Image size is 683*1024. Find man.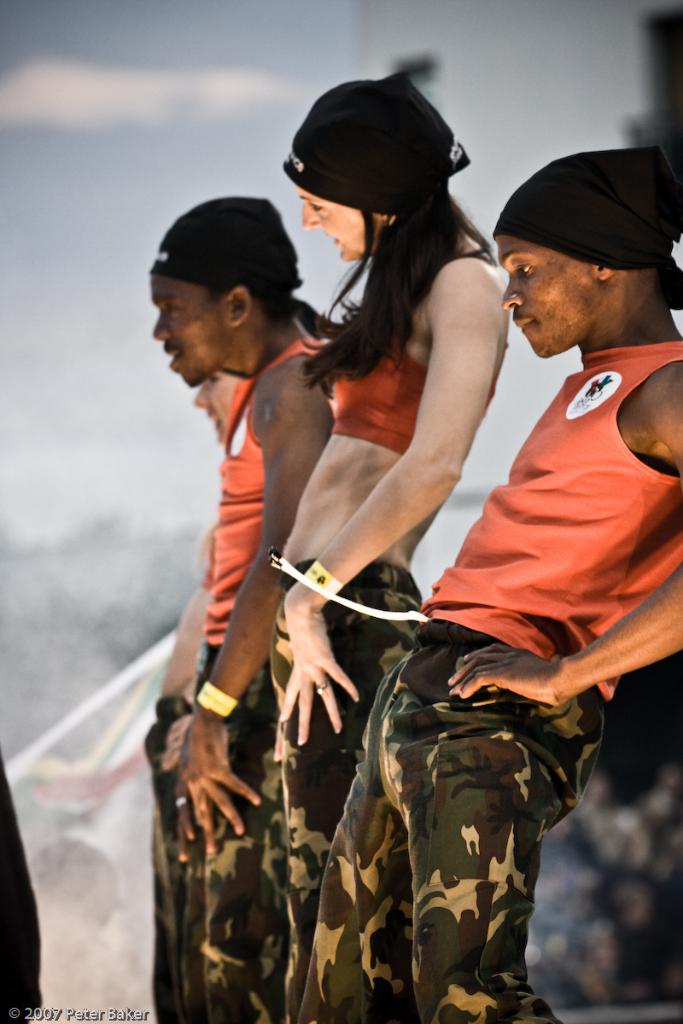
(303, 151, 682, 1023).
